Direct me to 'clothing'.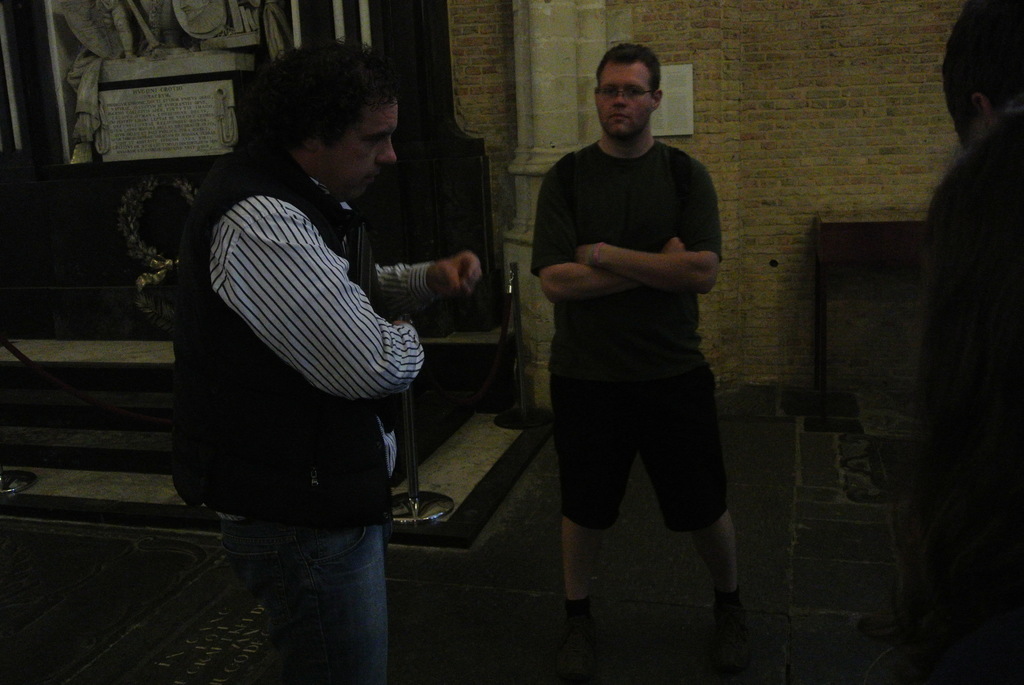
Direction: bbox(173, 150, 437, 684).
